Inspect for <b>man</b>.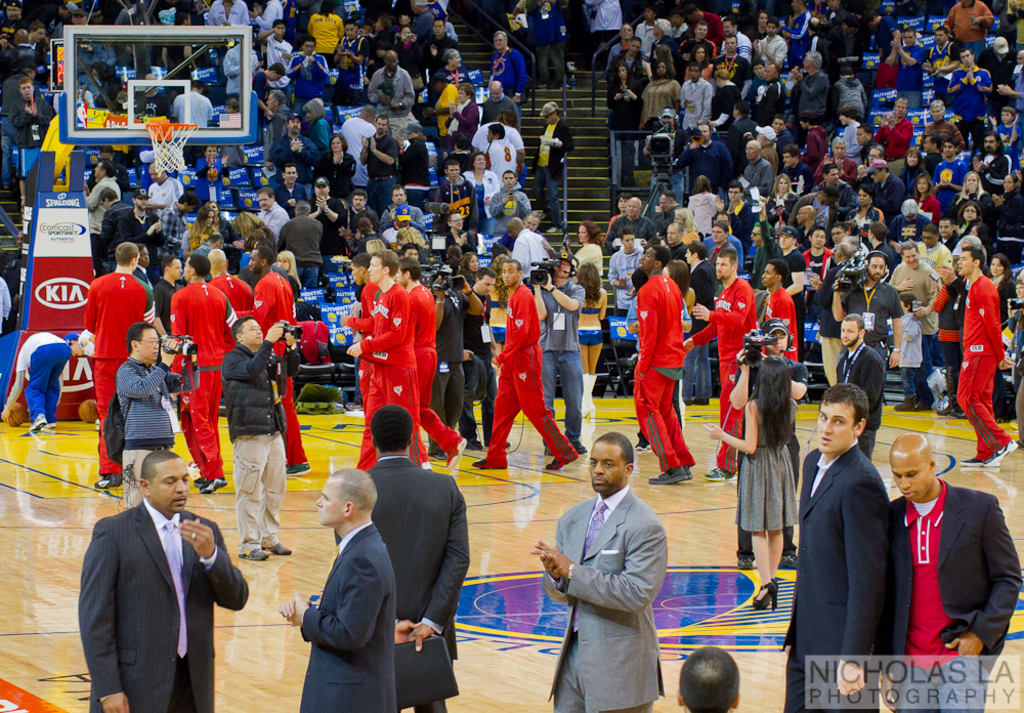
Inspection: {"x1": 780, "y1": 142, "x2": 812, "y2": 195}.
